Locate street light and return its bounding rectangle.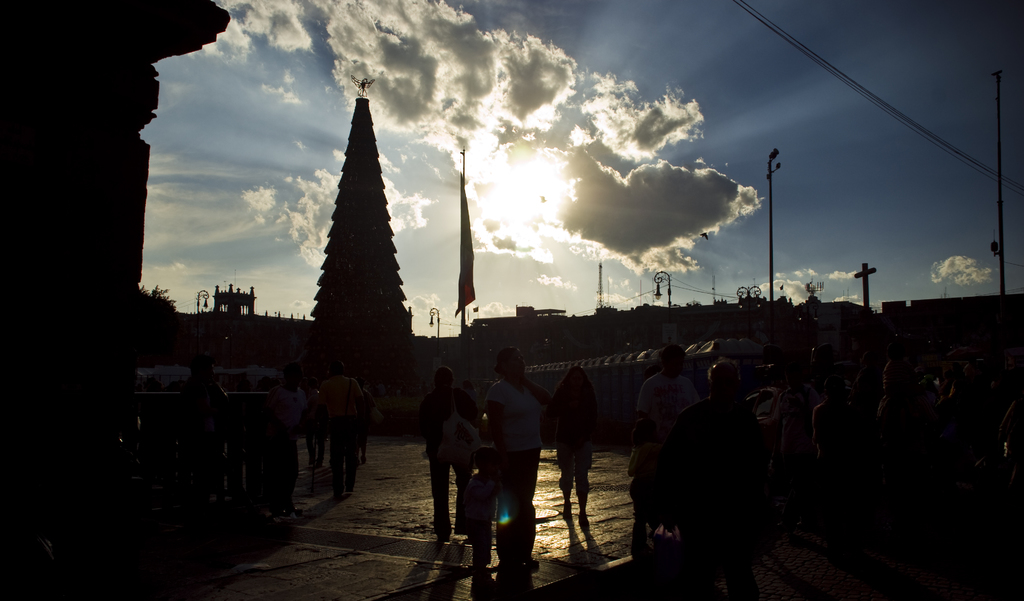
bbox=(426, 304, 447, 342).
